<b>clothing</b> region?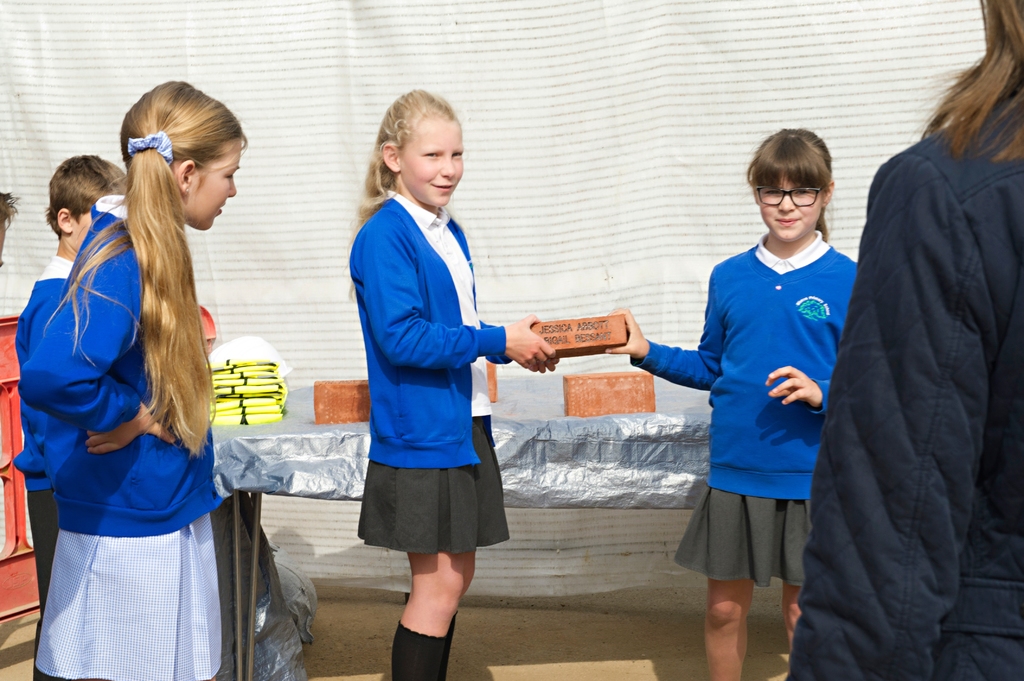
BBox(7, 248, 72, 620)
